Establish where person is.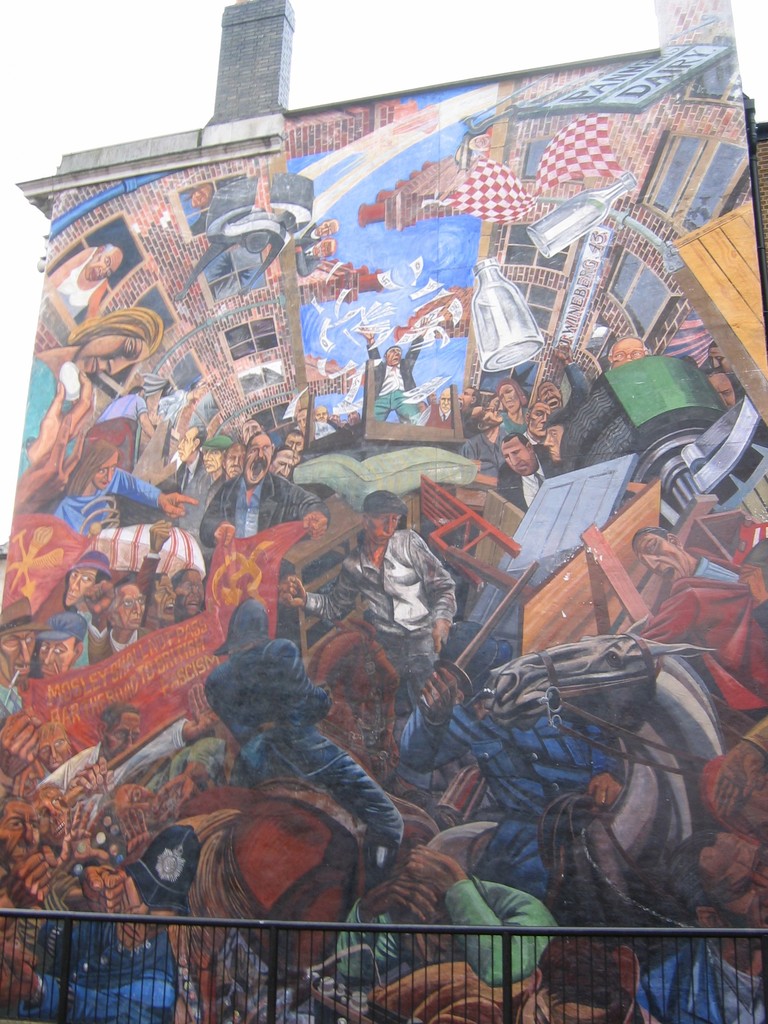
Established at Rect(280, 492, 458, 717).
